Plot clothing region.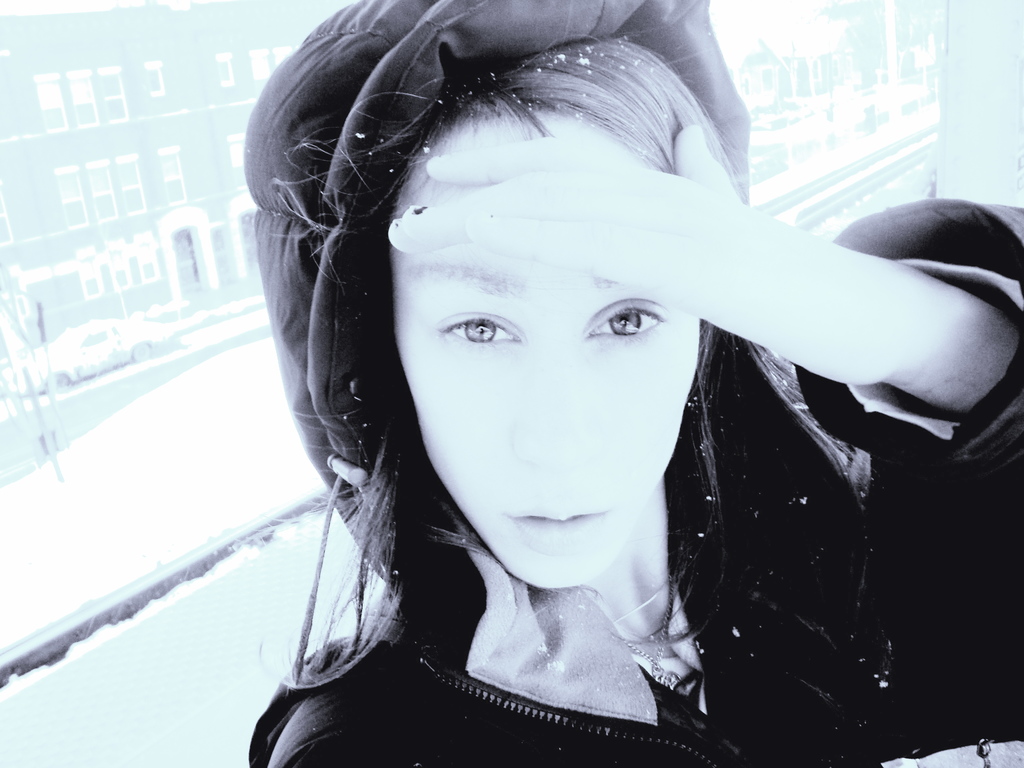
Plotted at {"x1": 258, "y1": 0, "x2": 1014, "y2": 767}.
